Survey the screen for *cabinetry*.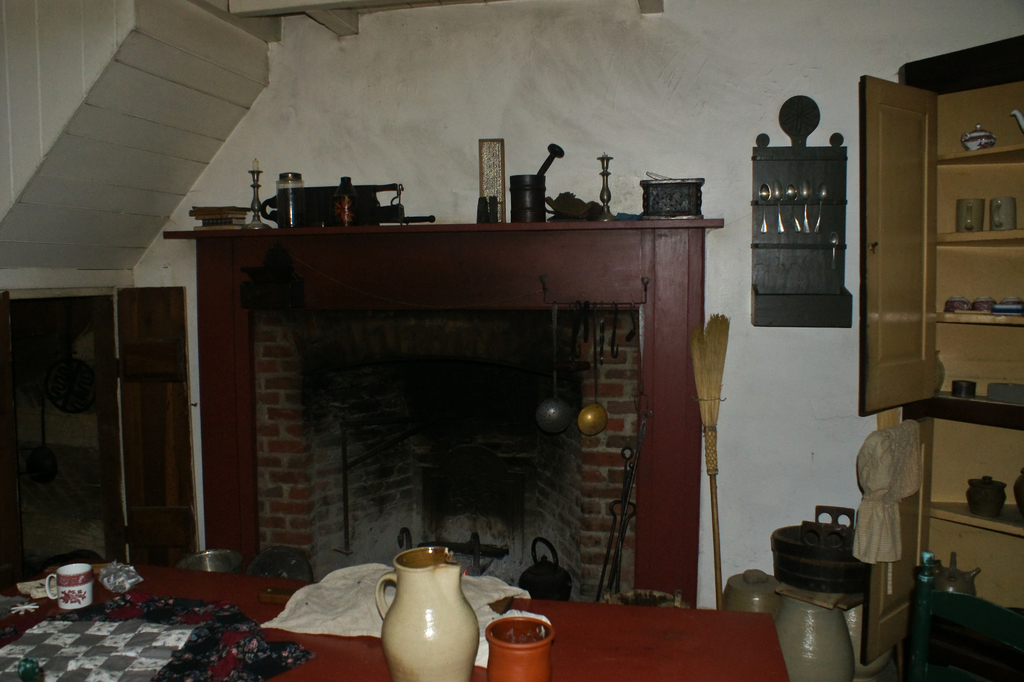
Survey found: [x1=856, y1=35, x2=1023, y2=416].
